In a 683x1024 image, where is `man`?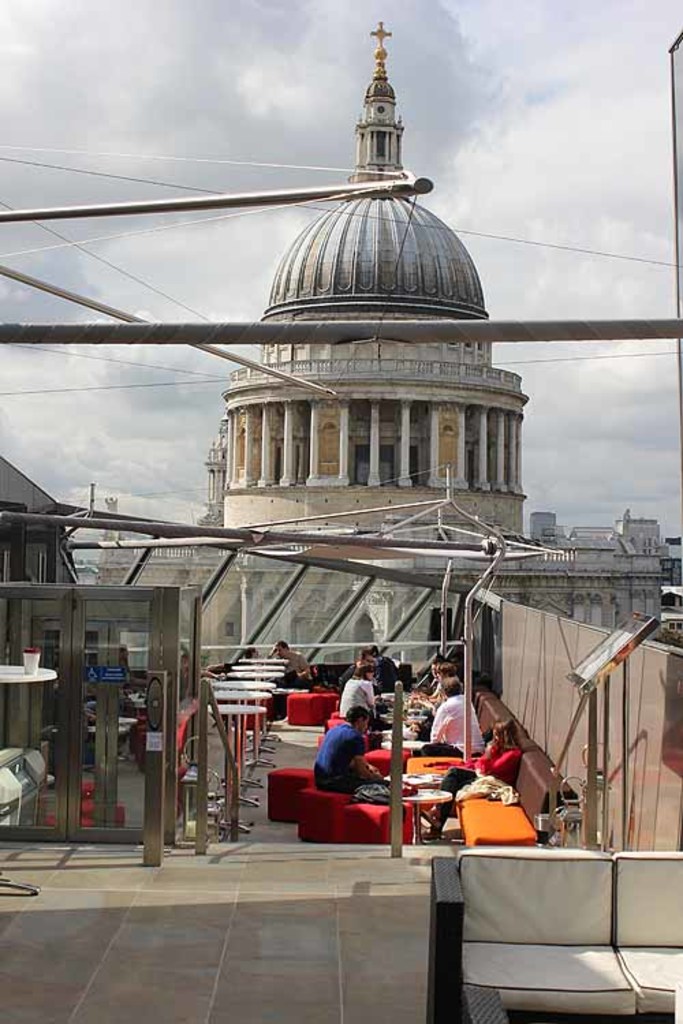
[336,649,385,689].
